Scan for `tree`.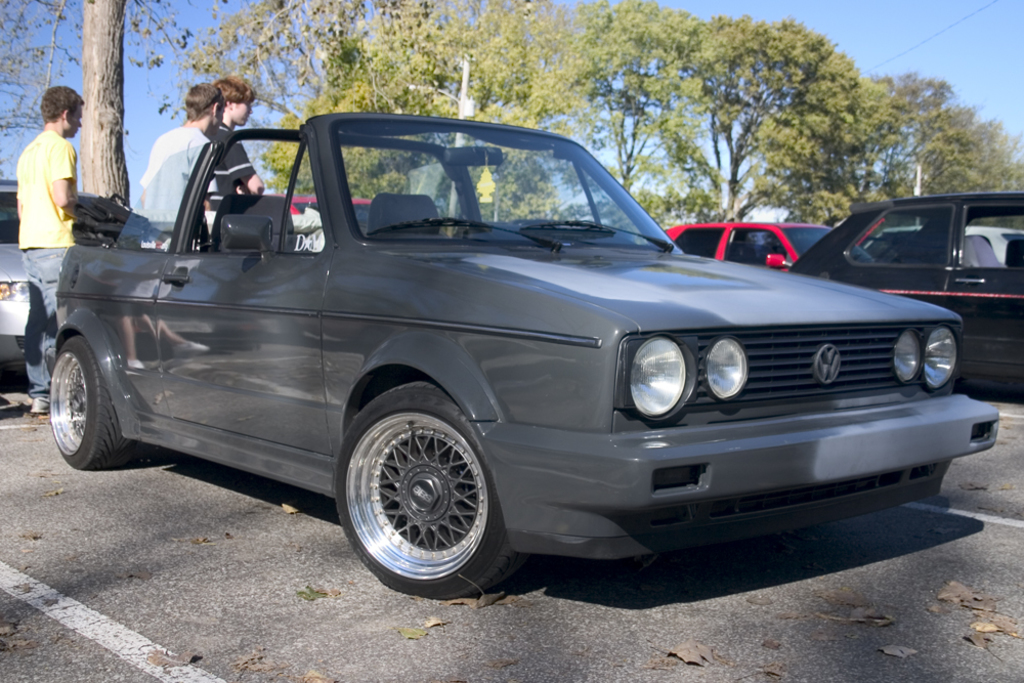
Scan result: crop(178, 0, 532, 213).
